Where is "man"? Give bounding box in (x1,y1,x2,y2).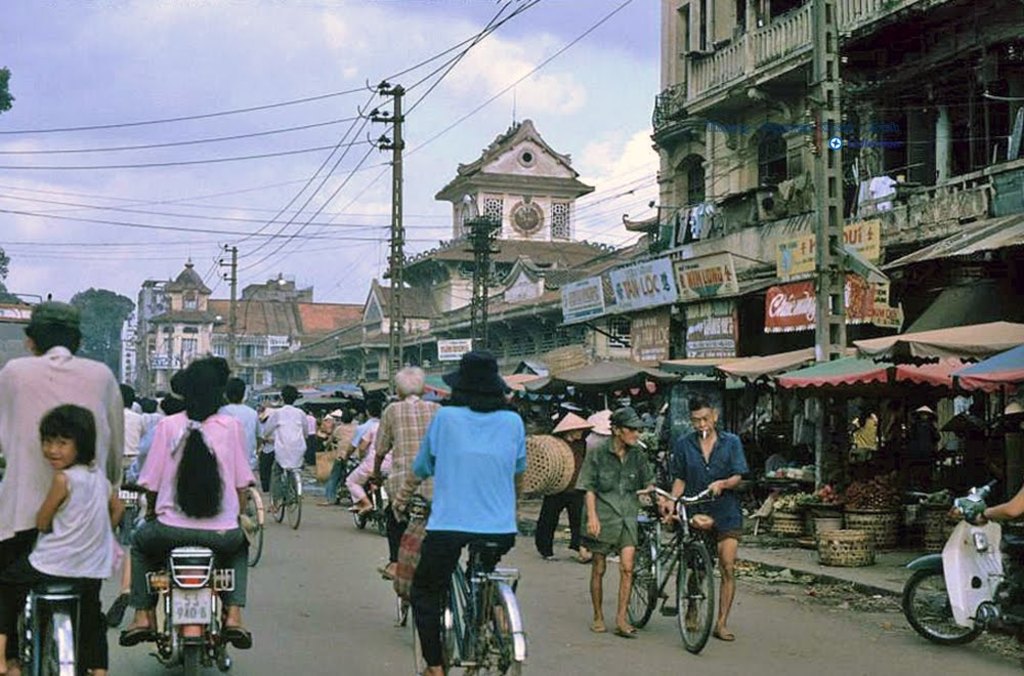
(371,364,444,580).
